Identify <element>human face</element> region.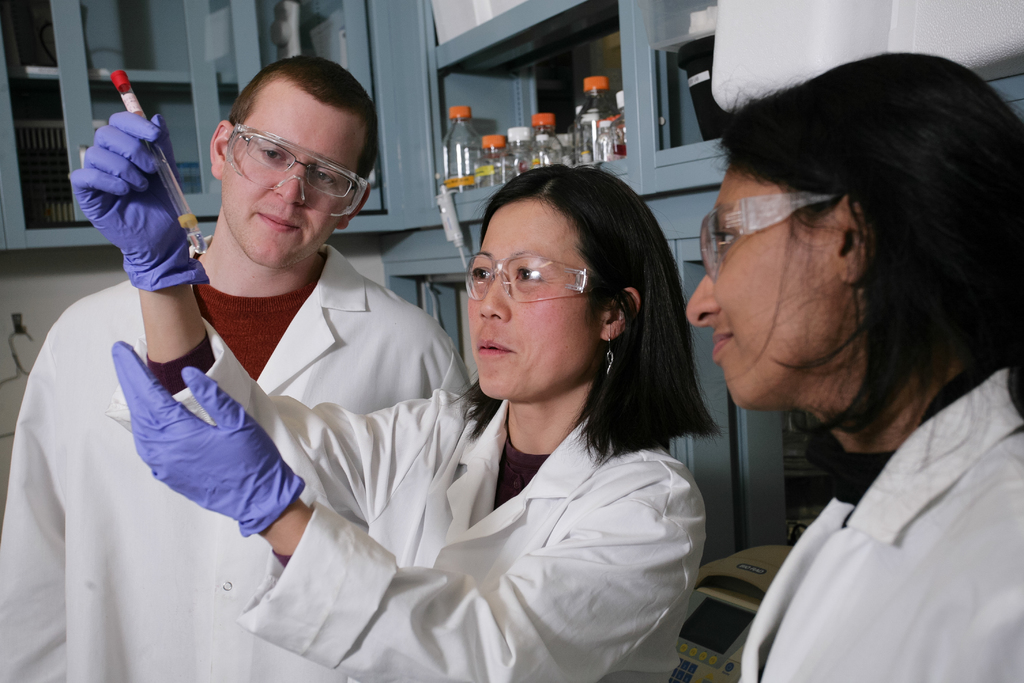
Region: (222,96,364,264).
